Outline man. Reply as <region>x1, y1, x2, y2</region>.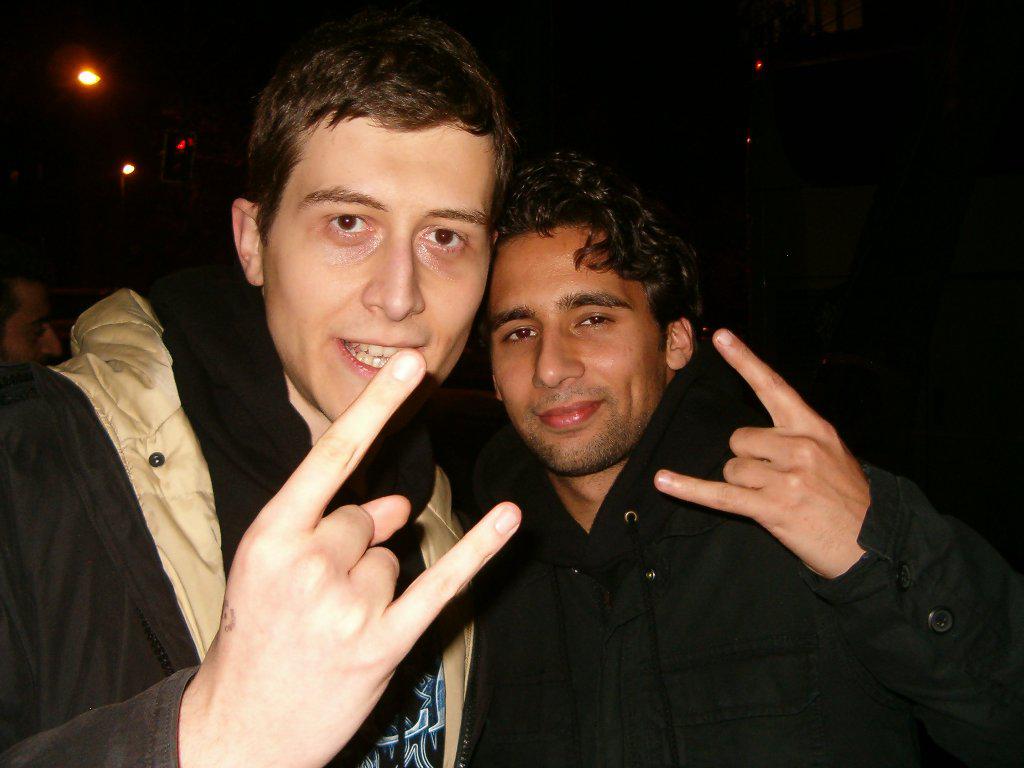
<region>0, 21, 522, 767</region>.
